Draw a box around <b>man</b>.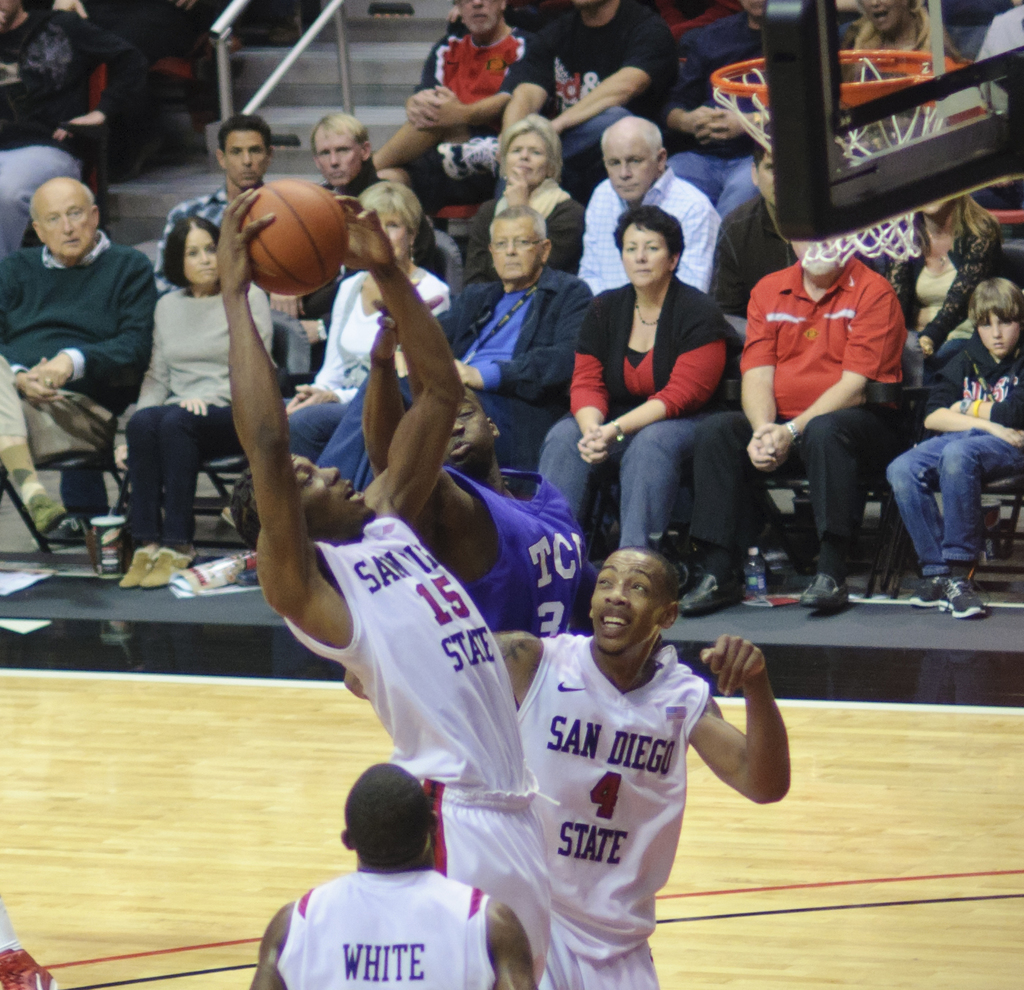
[0,0,92,249].
